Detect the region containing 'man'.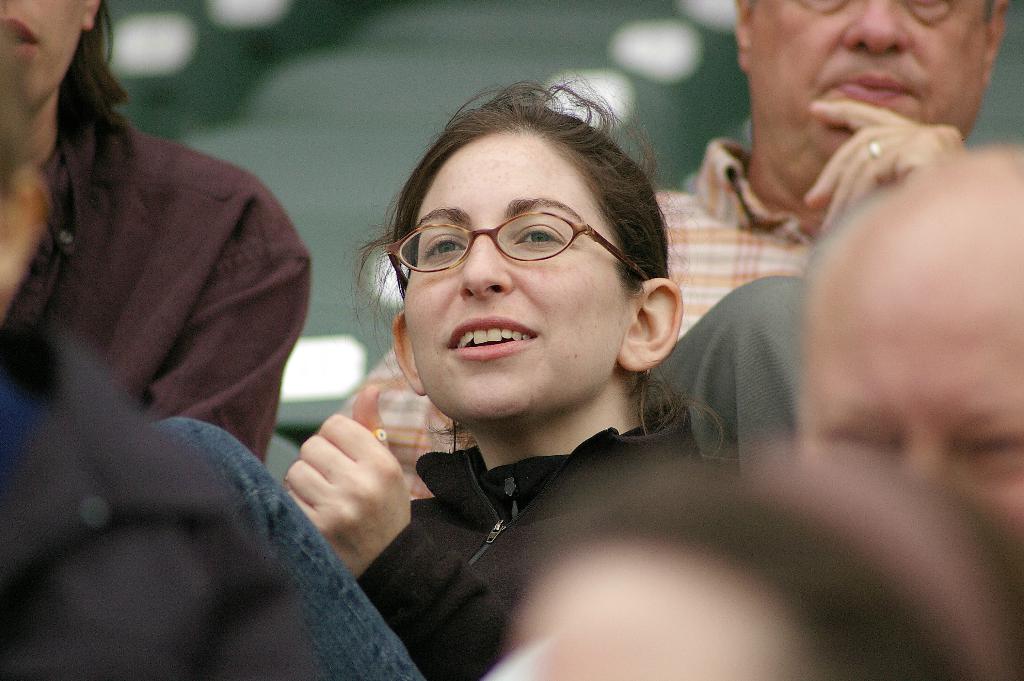
pyautogui.locateOnScreen(791, 143, 1023, 587).
